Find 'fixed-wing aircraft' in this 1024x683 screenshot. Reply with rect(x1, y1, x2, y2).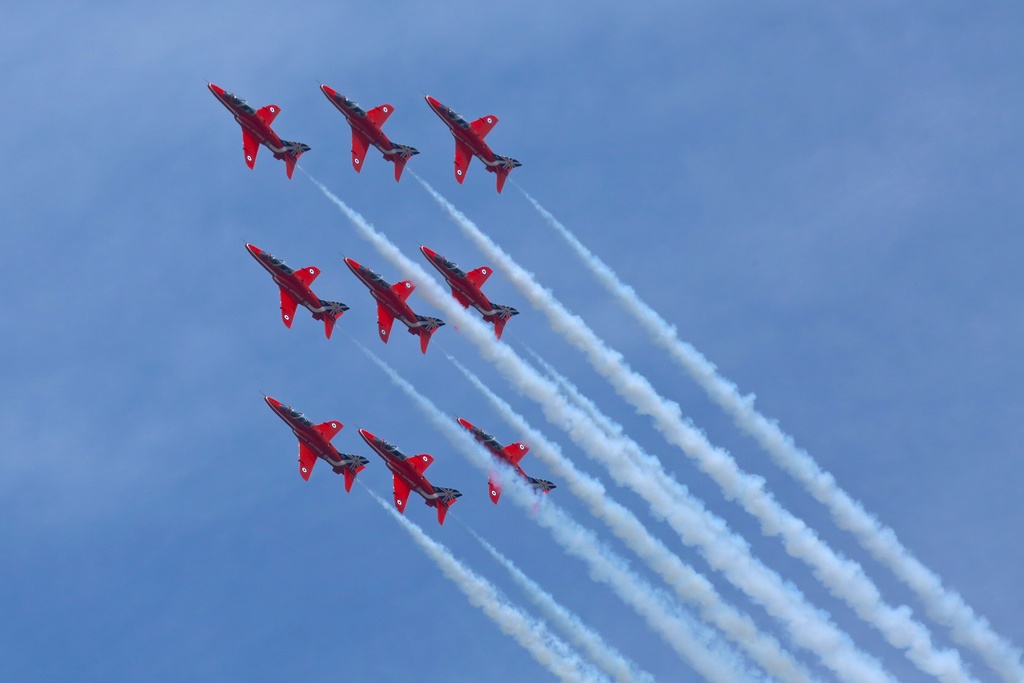
rect(452, 416, 553, 518).
